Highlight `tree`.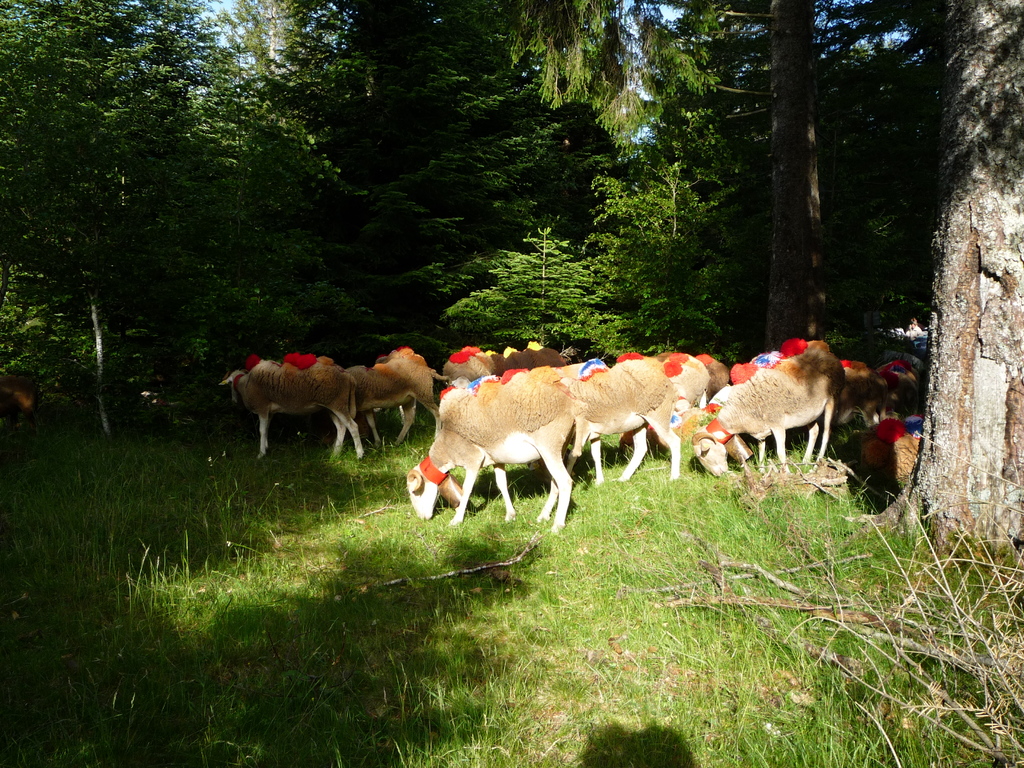
Highlighted region: [827,0,1023,579].
